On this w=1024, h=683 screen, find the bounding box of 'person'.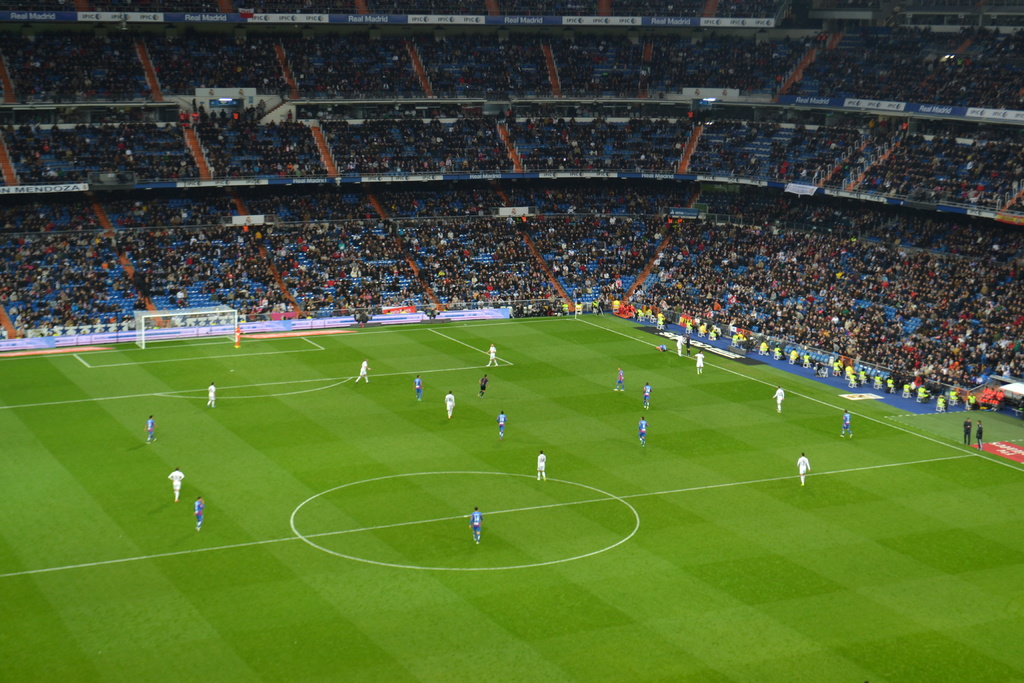
Bounding box: [x1=960, y1=415, x2=973, y2=447].
